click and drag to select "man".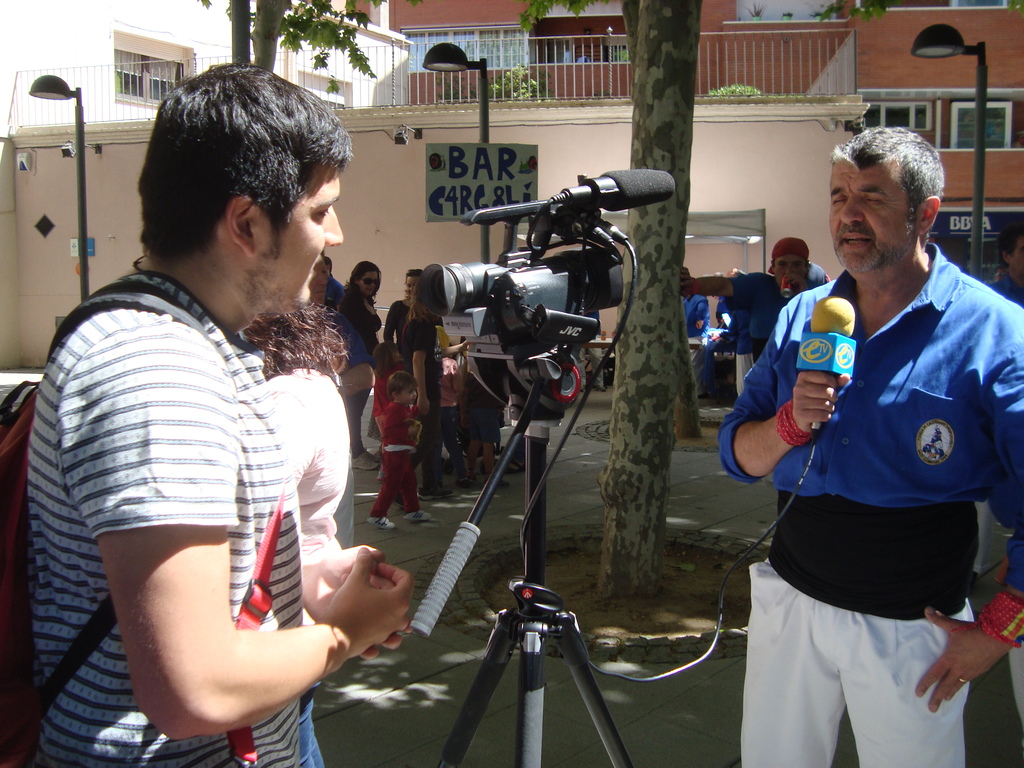
Selection: (left=680, top=236, right=832, bottom=361).
